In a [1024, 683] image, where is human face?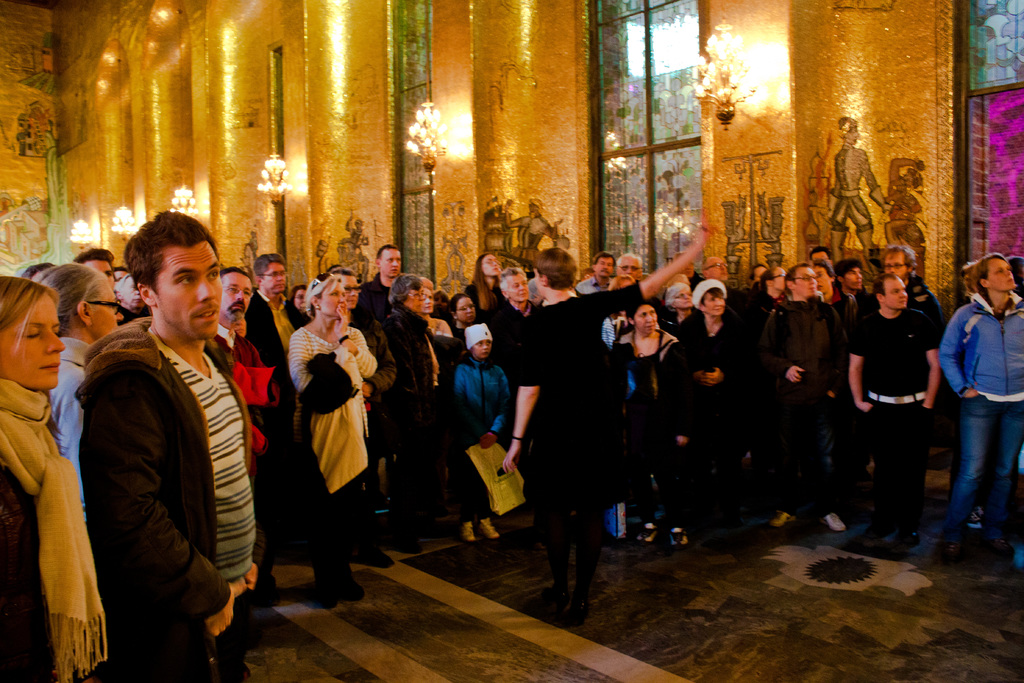
detection(381, 249, 401, 276).
